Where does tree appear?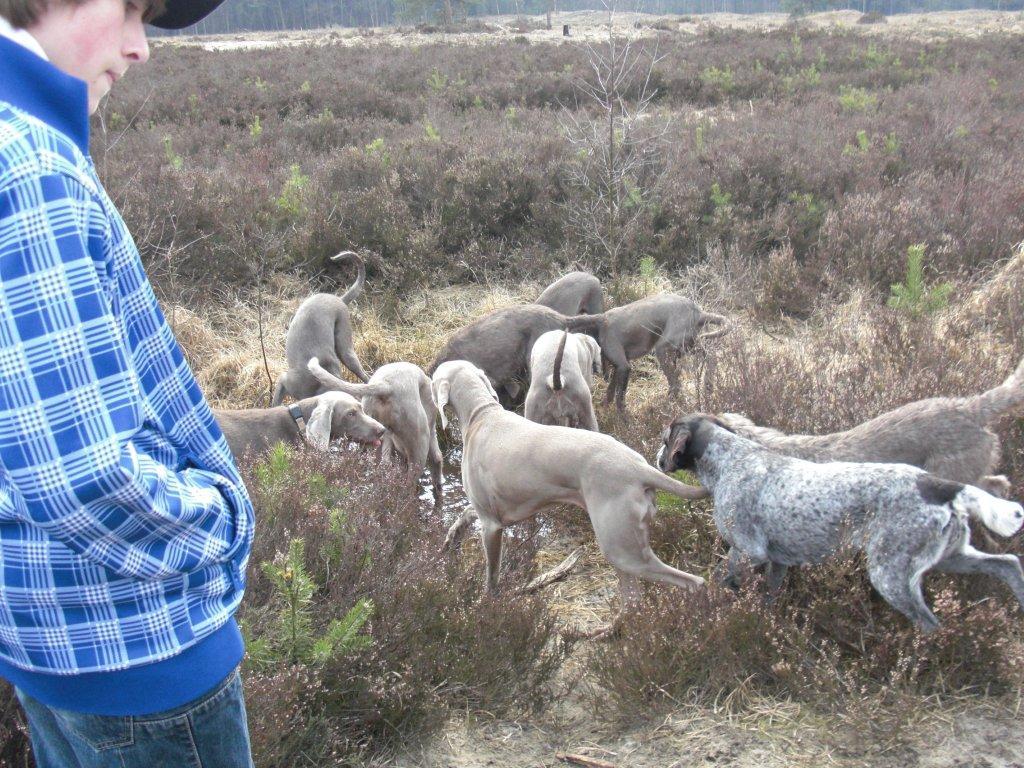
Appears at x1=440 y1=0 x2=456 y2=23.
